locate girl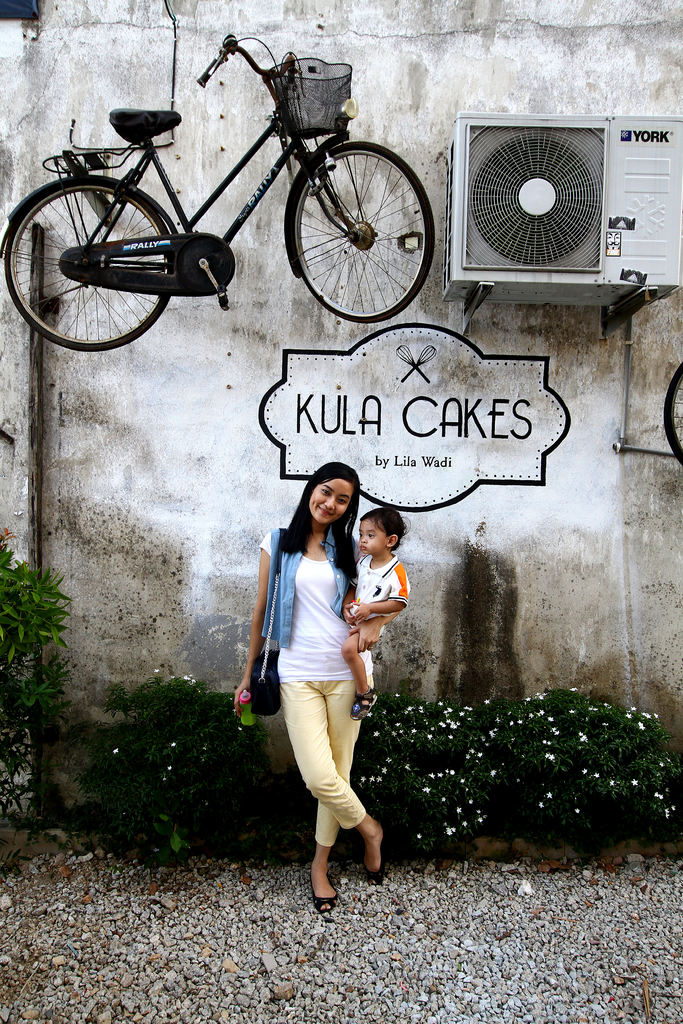
box=[225, 460, 393, 922]
